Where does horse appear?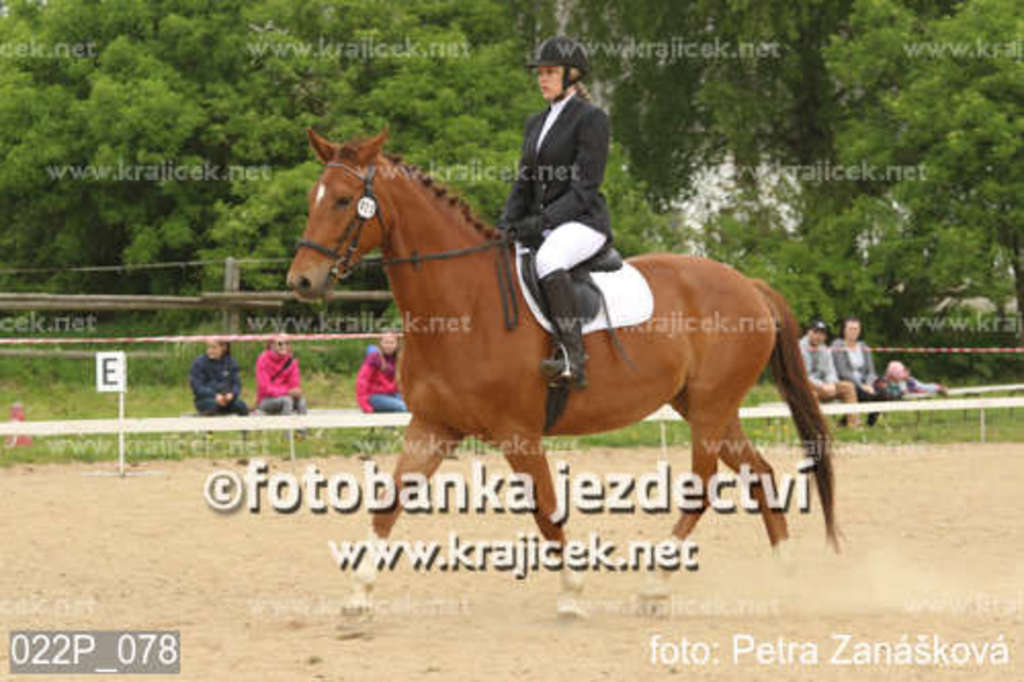
Appears at pyautogui.locateOnScreen(285, 131, 844, 643).
